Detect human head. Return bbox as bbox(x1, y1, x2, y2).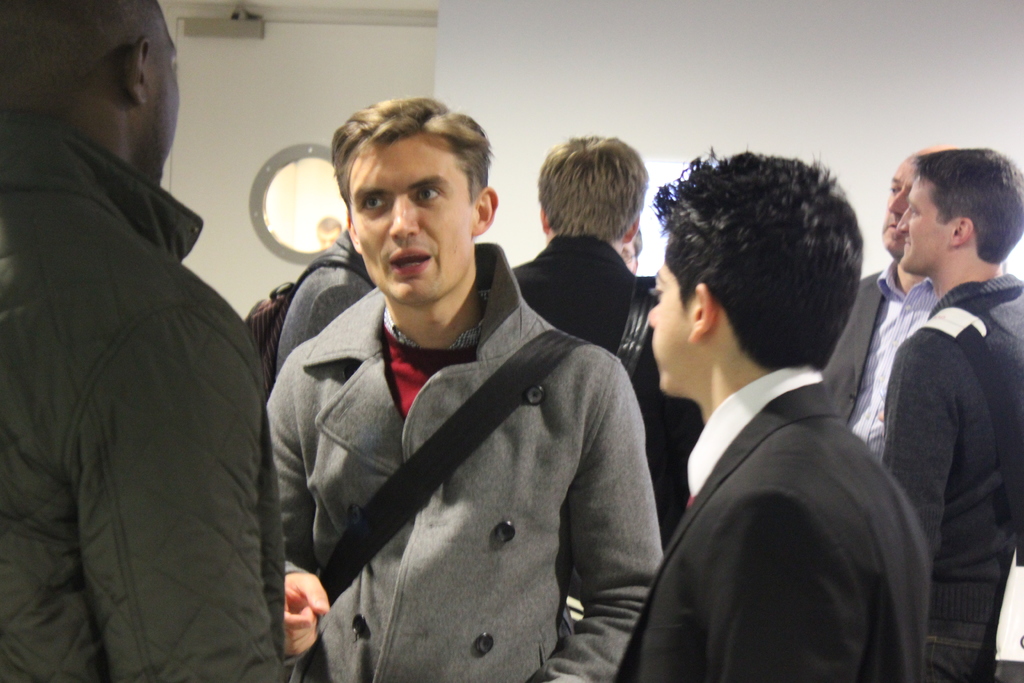
bbox(899, 147, 1023, 276).
